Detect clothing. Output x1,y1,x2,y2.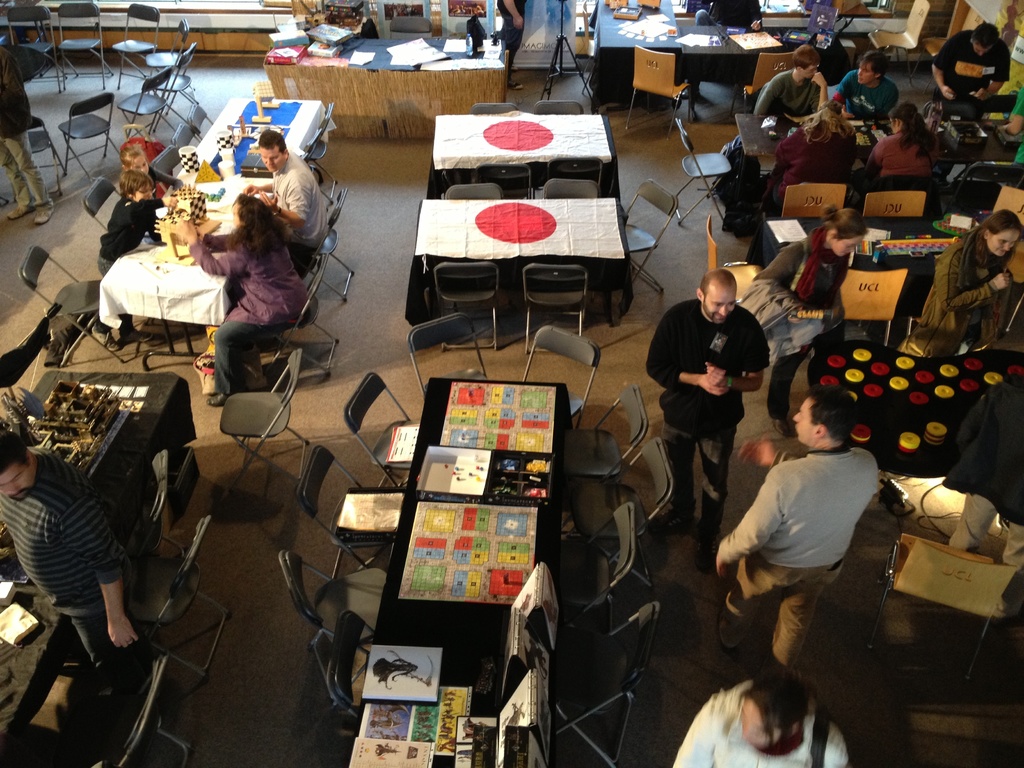
950,488,1023,560.
